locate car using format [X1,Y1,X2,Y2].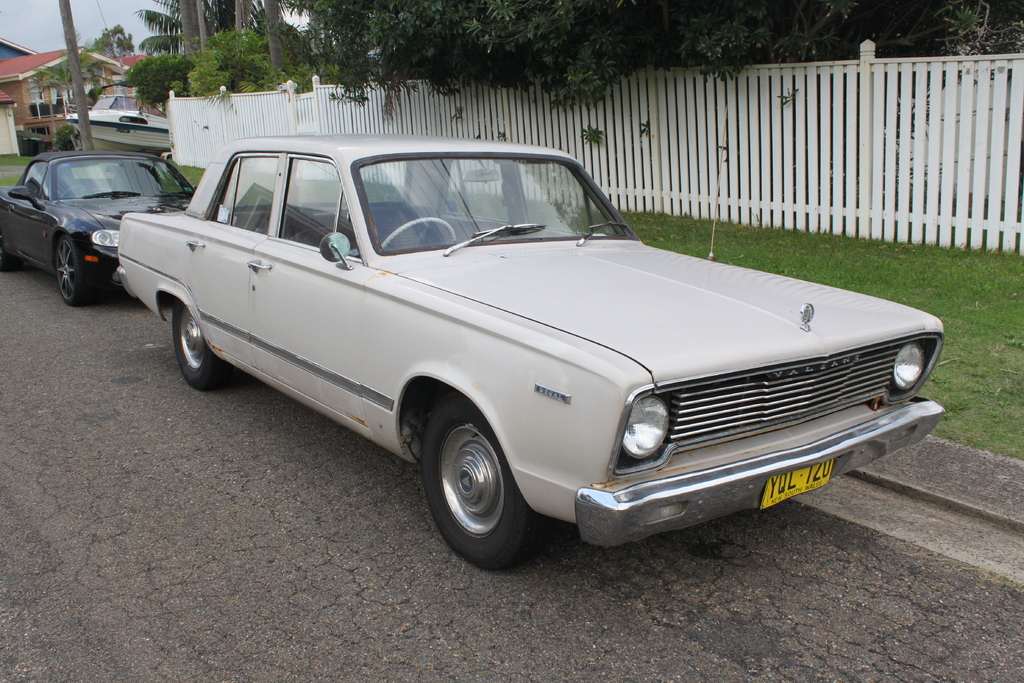
[0,151,198,306].
